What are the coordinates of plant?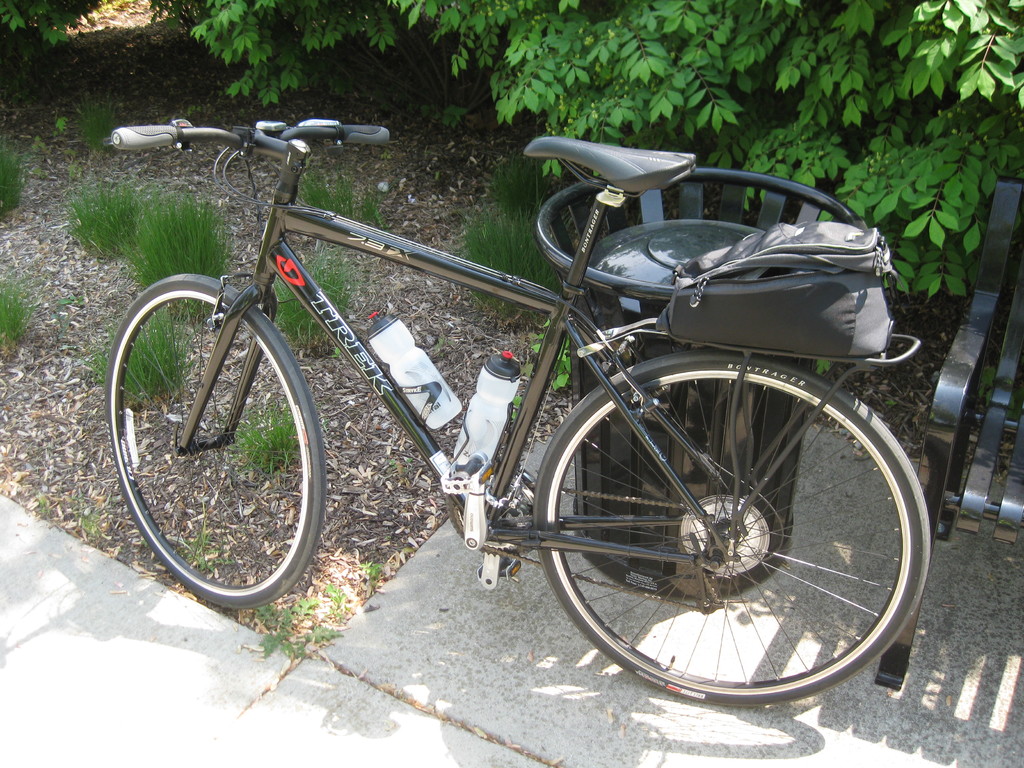
{"left": 263, "top": 598, "right": 291, "bottom": 622}.
